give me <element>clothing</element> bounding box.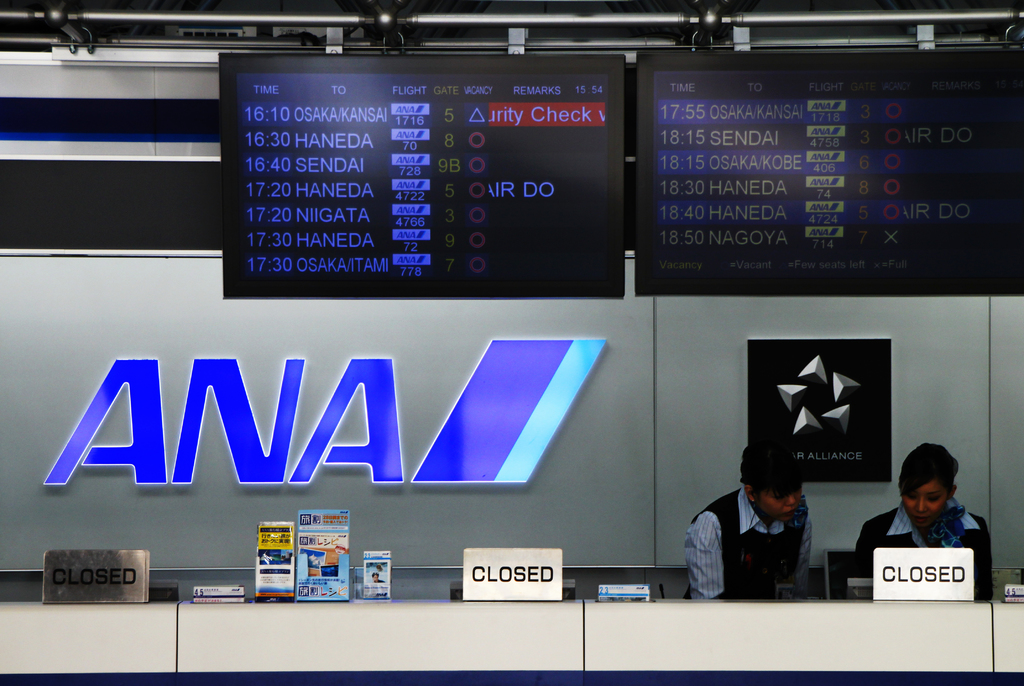
847 506 998 599.
